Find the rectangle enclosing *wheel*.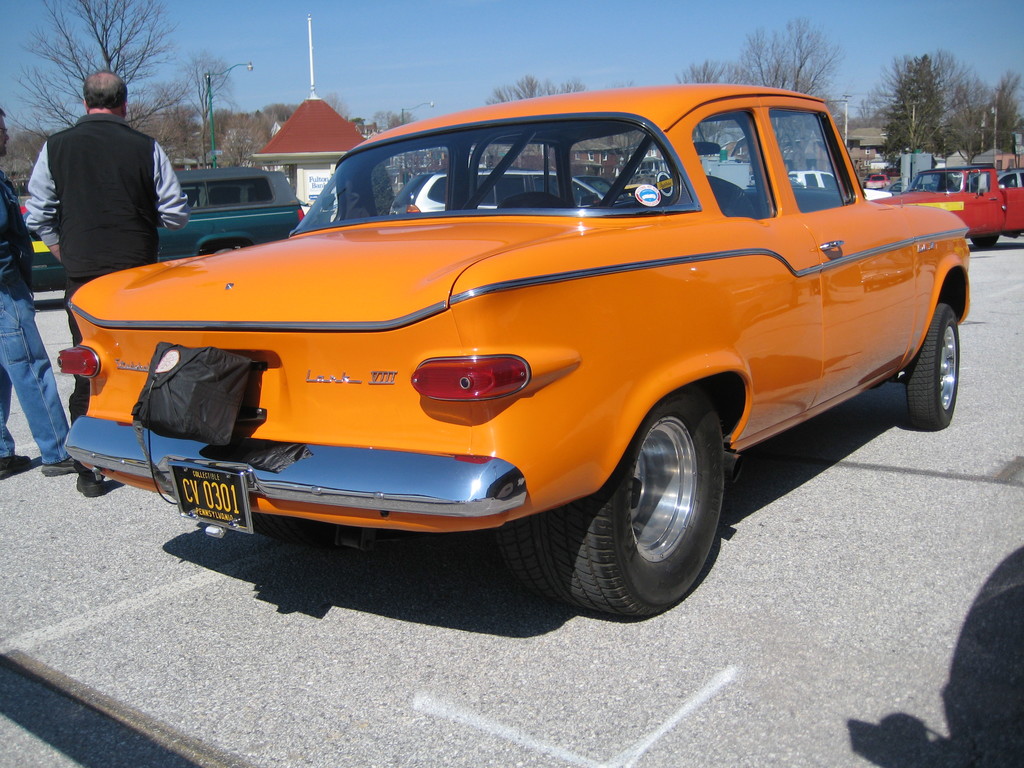
rect(899, 303, 961, 431).
